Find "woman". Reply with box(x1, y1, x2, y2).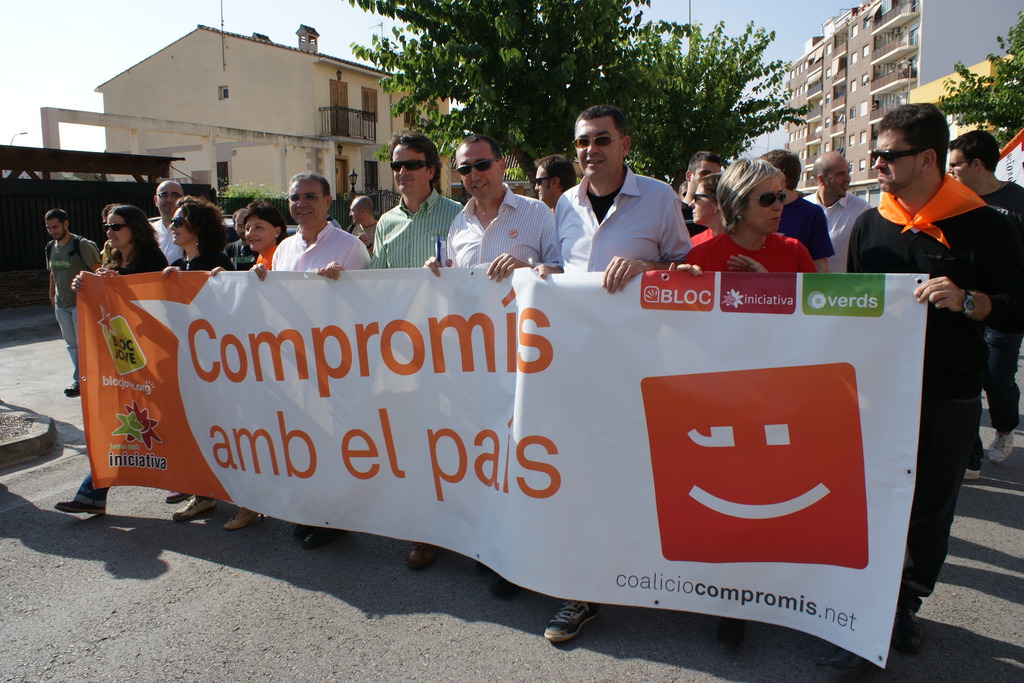
box(687, 170, 723, 245).
